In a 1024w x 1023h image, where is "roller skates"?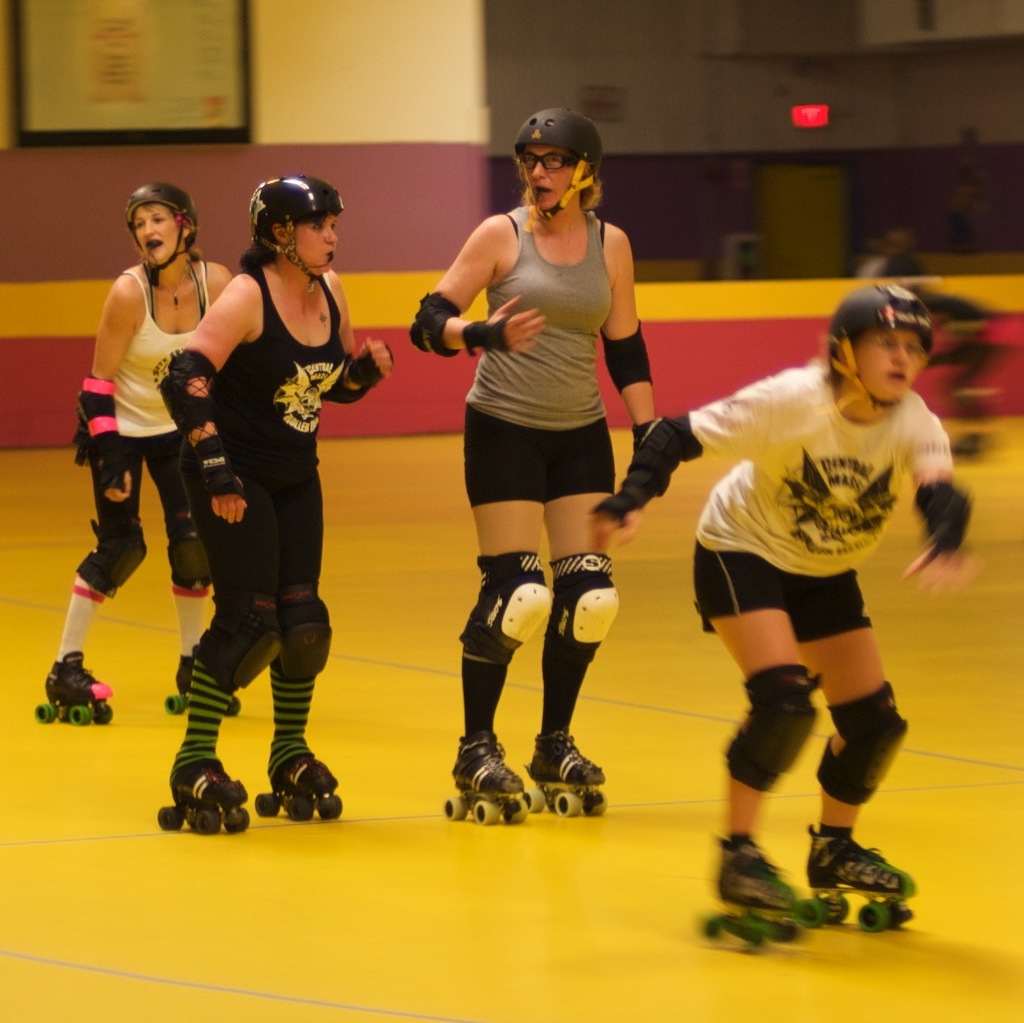
bbox=(163, 656, 242, 728).
